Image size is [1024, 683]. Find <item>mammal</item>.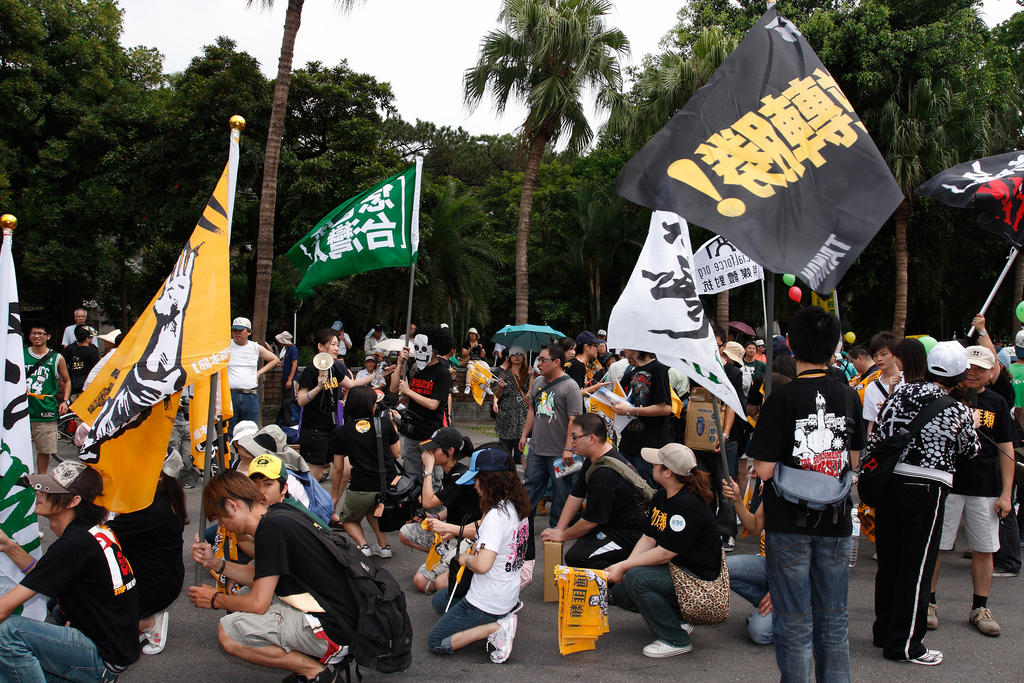
726:472:773:644.
